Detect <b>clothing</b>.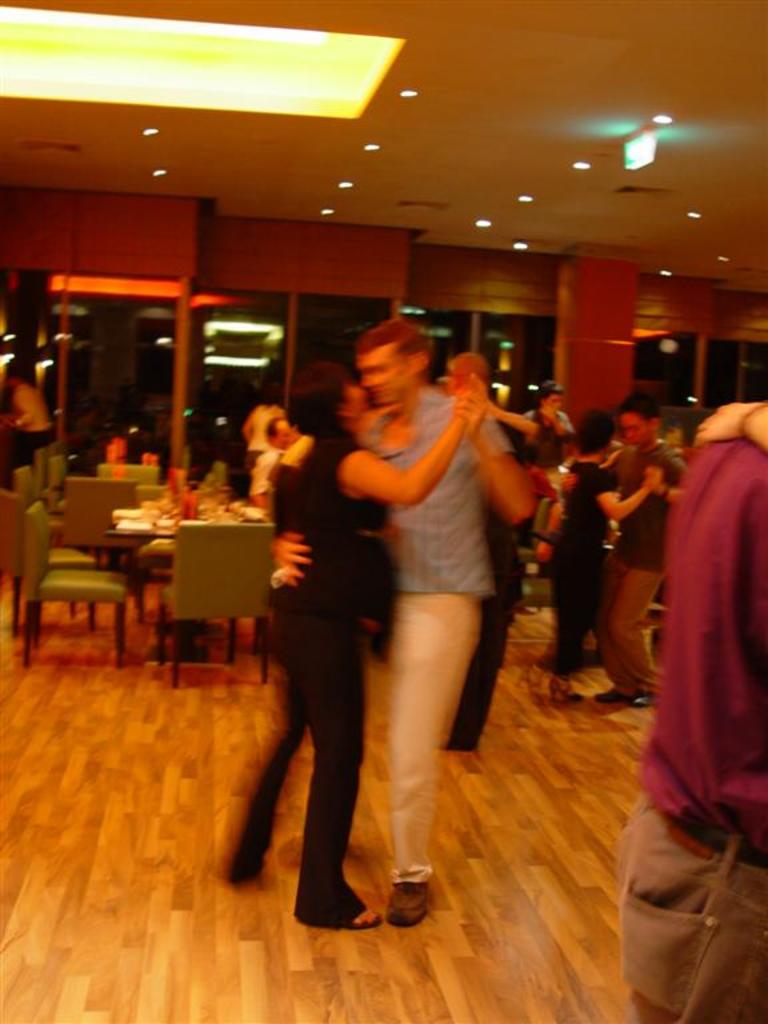
Detected at Rect(611, 440, 669, 687).
